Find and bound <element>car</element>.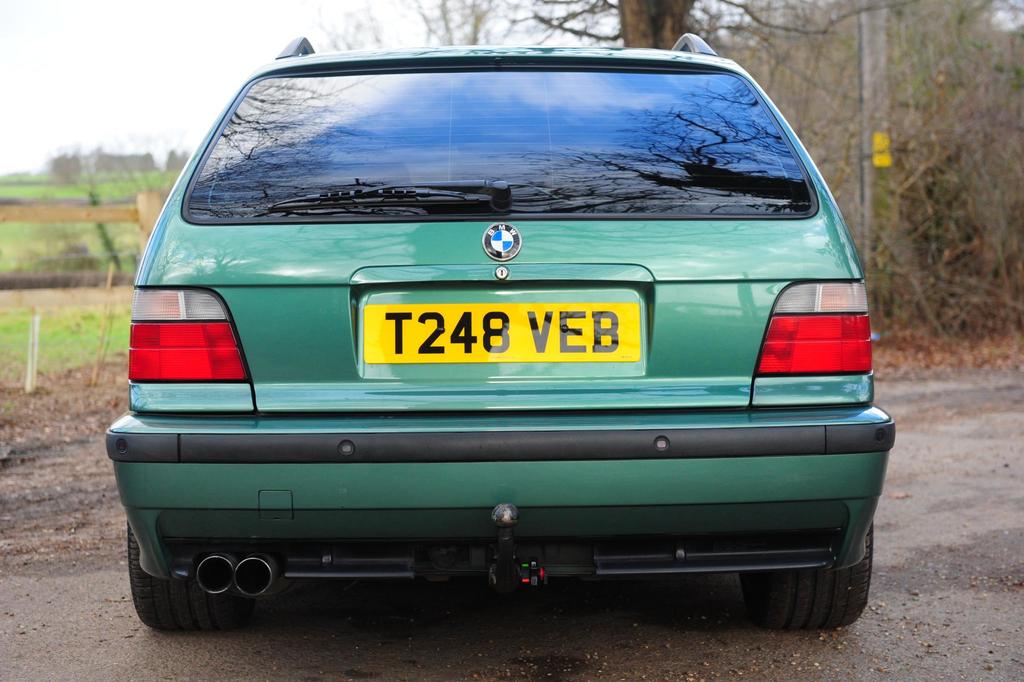
Bound: [101, 33, 900, 637].
